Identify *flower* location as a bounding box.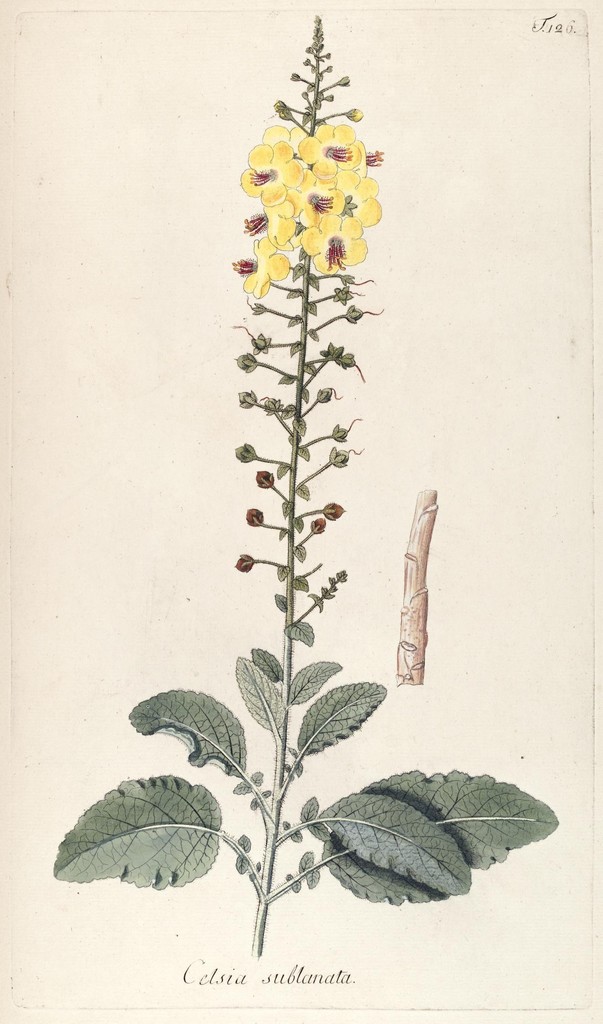
330:445:347:470.
